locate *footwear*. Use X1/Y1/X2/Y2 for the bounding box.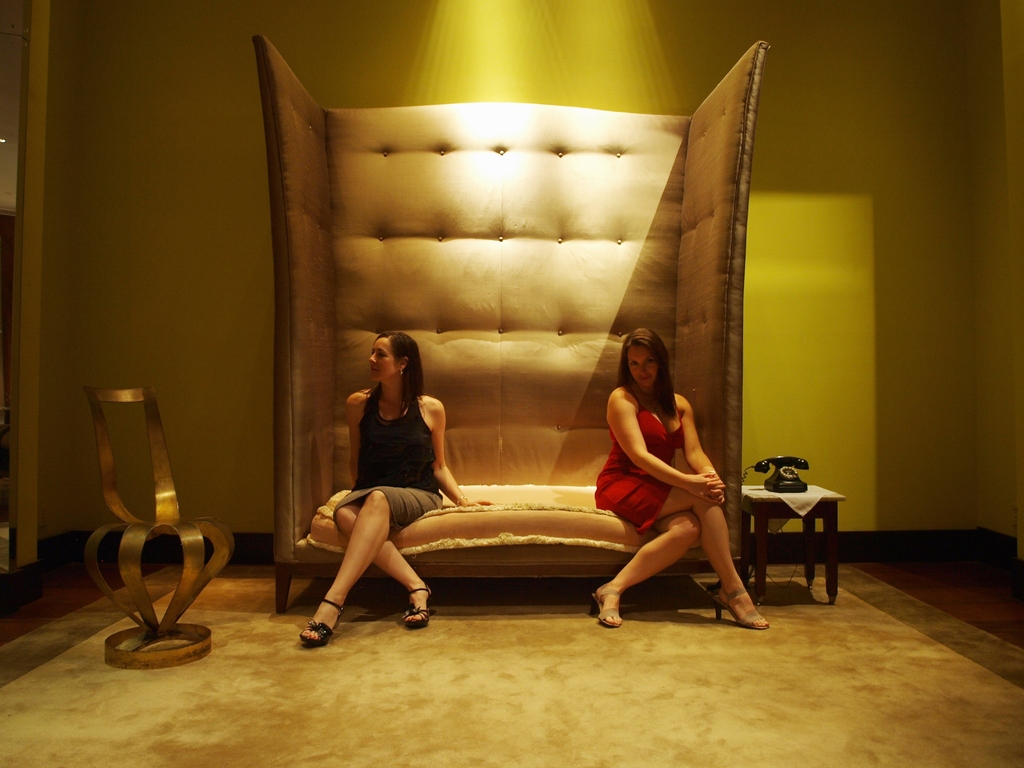
590/588/620/627.
